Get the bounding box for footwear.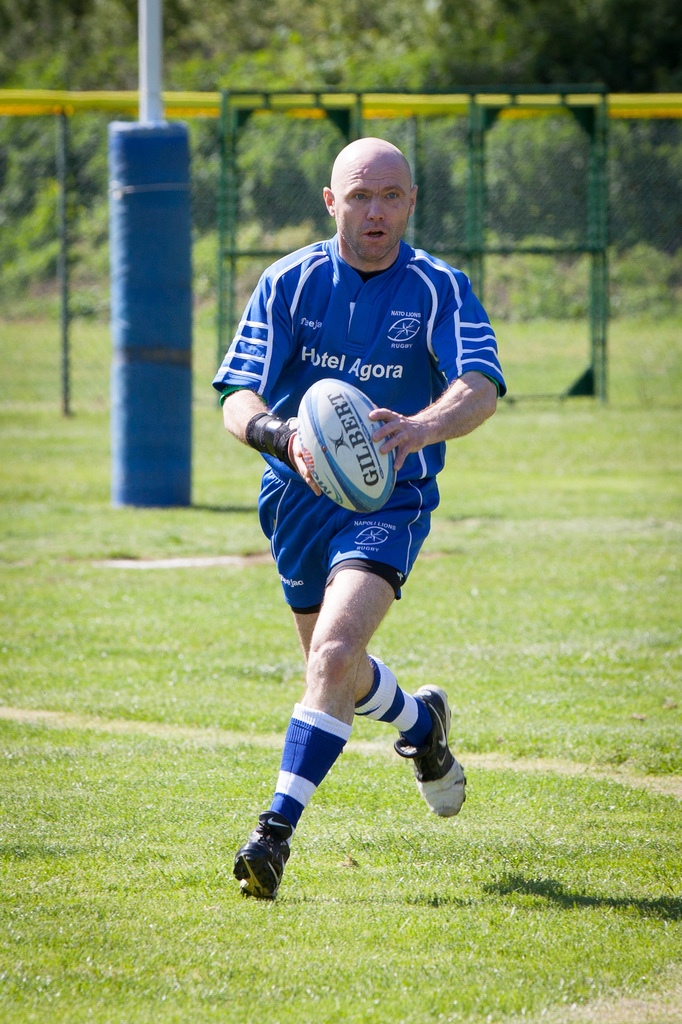
(left=231, top=823, right=300, bottom=902).
